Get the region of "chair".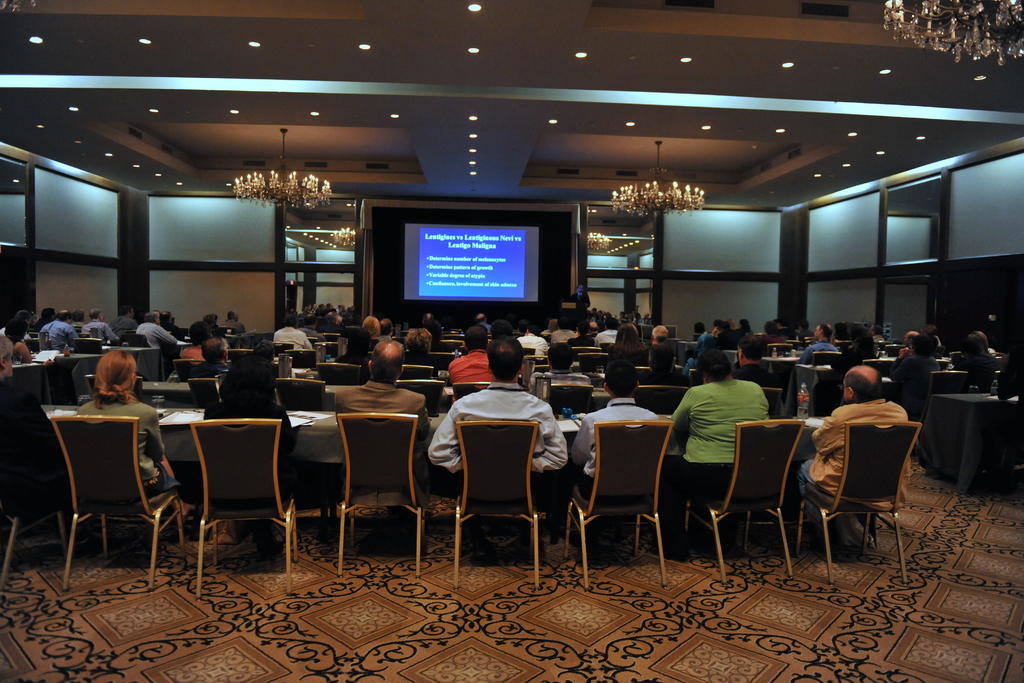
(x1=169, y1=359, x2=204, y2=383).
